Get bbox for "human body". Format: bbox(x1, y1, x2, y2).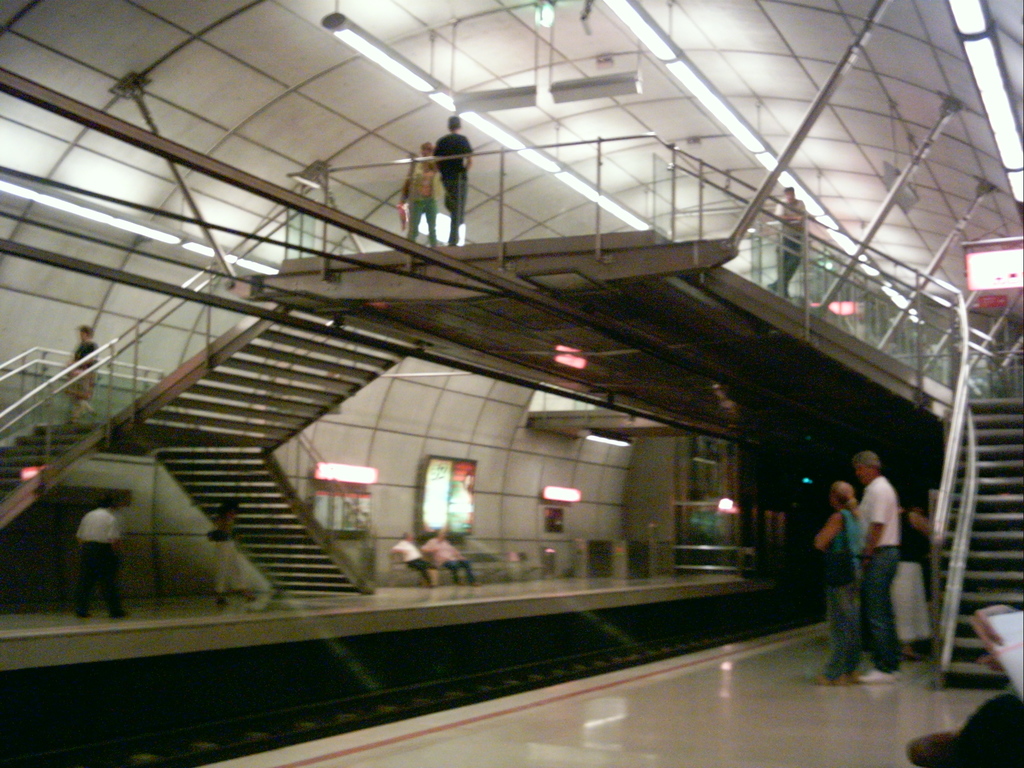
bbox(70, 324, 104, 397).
